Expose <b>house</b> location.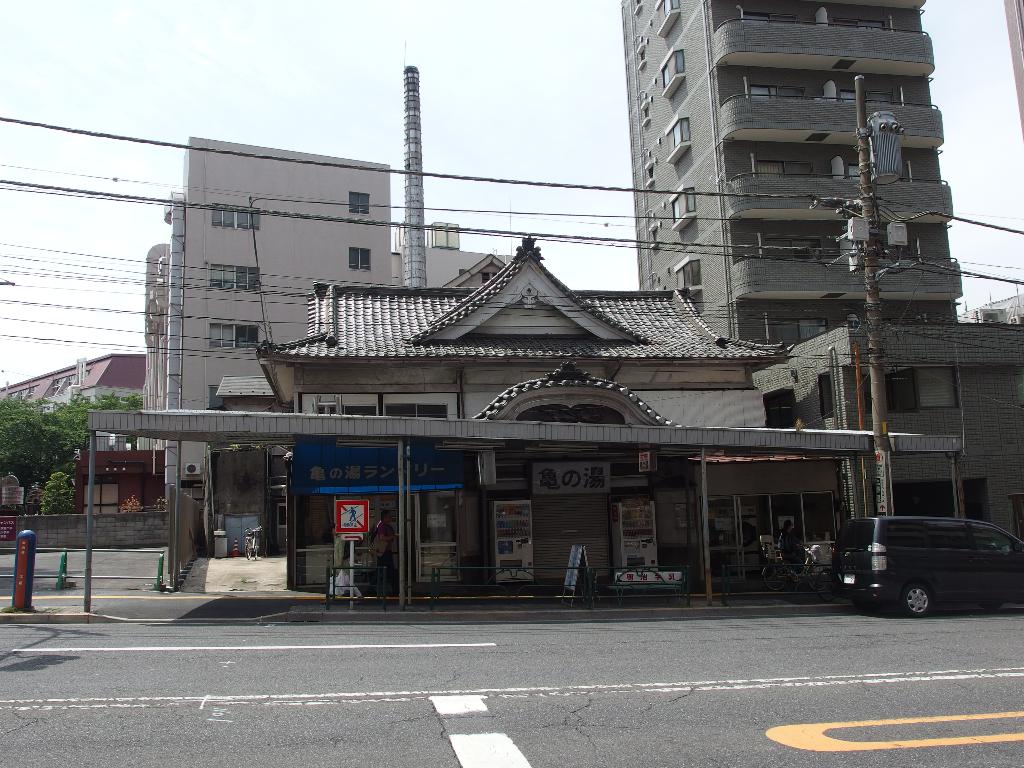
Exposed at region(163, 137, 394, 488).
